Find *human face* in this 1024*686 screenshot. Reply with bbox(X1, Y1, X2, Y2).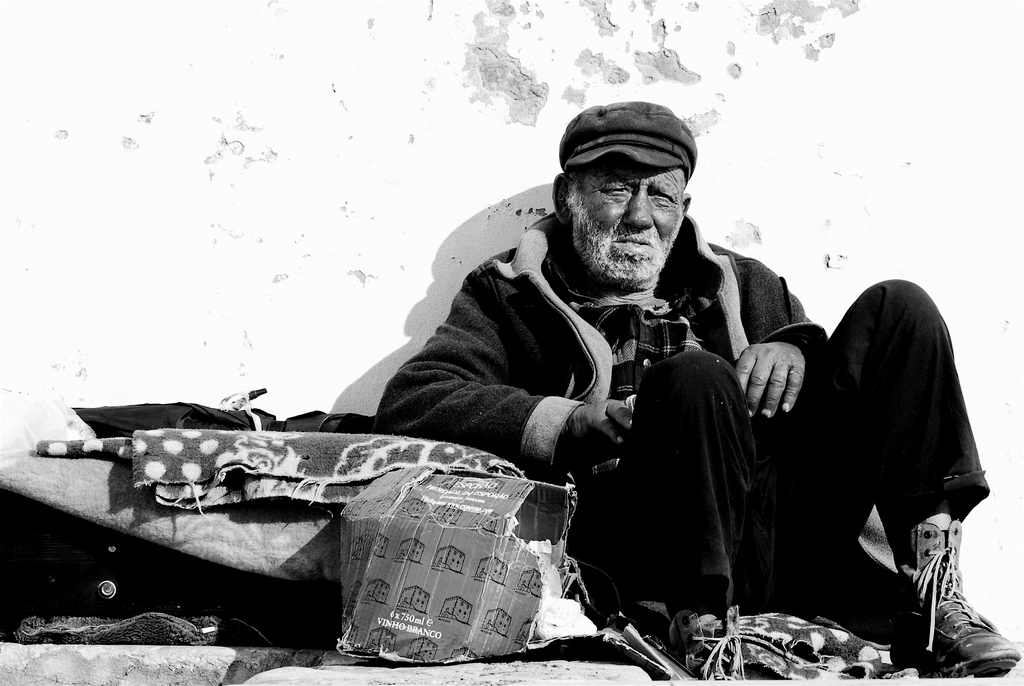
bbox(564, 156, 681, 287).
